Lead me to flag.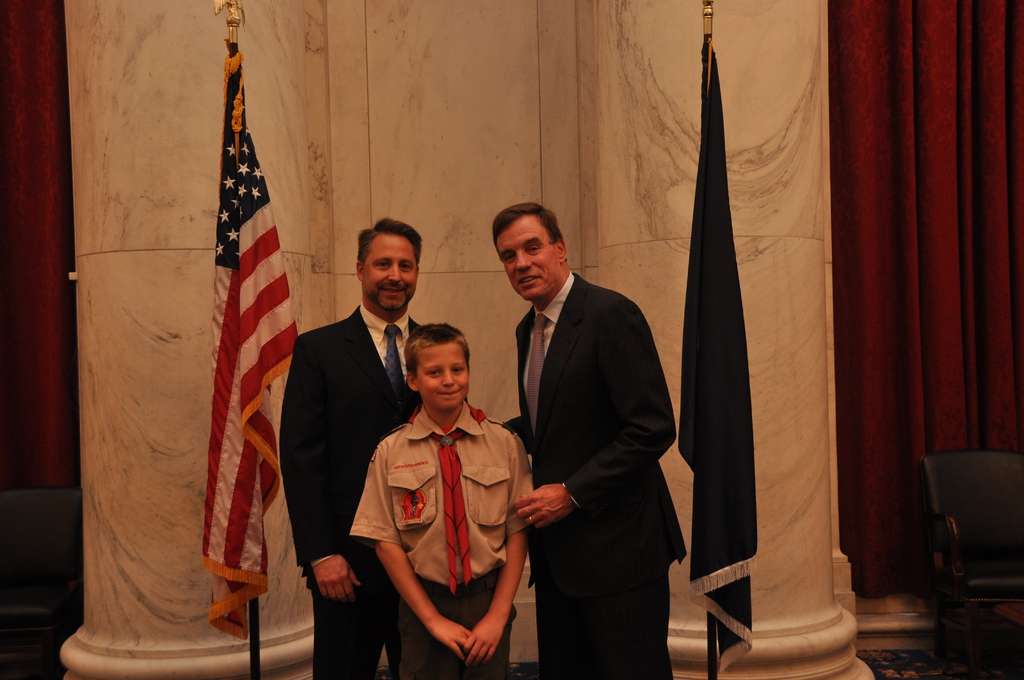
Lead to 672:30:768:679.
